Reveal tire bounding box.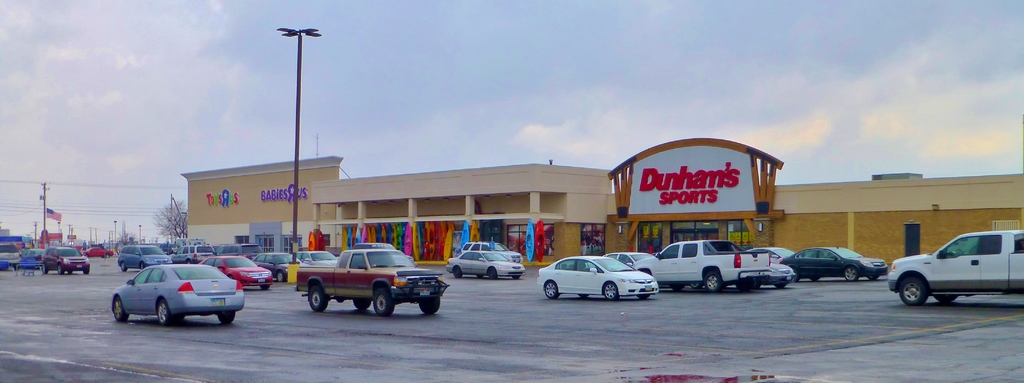
Revealed: 217 310 235 325.
